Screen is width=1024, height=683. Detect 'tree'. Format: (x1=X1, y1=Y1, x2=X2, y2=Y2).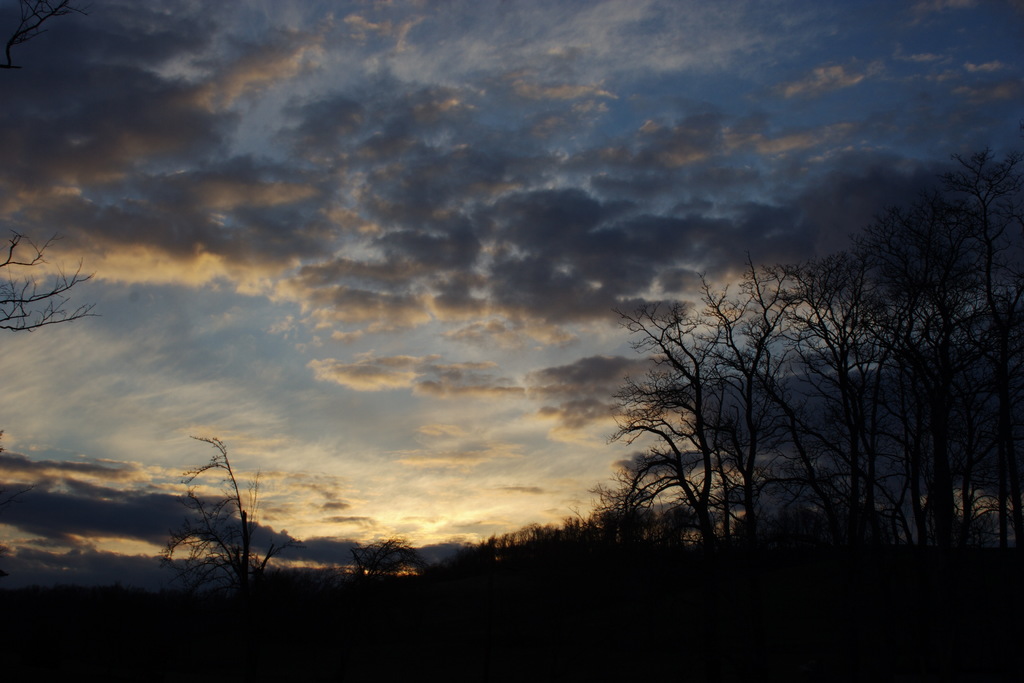
(x1=163, y1=432, x2=301, y2=595).
